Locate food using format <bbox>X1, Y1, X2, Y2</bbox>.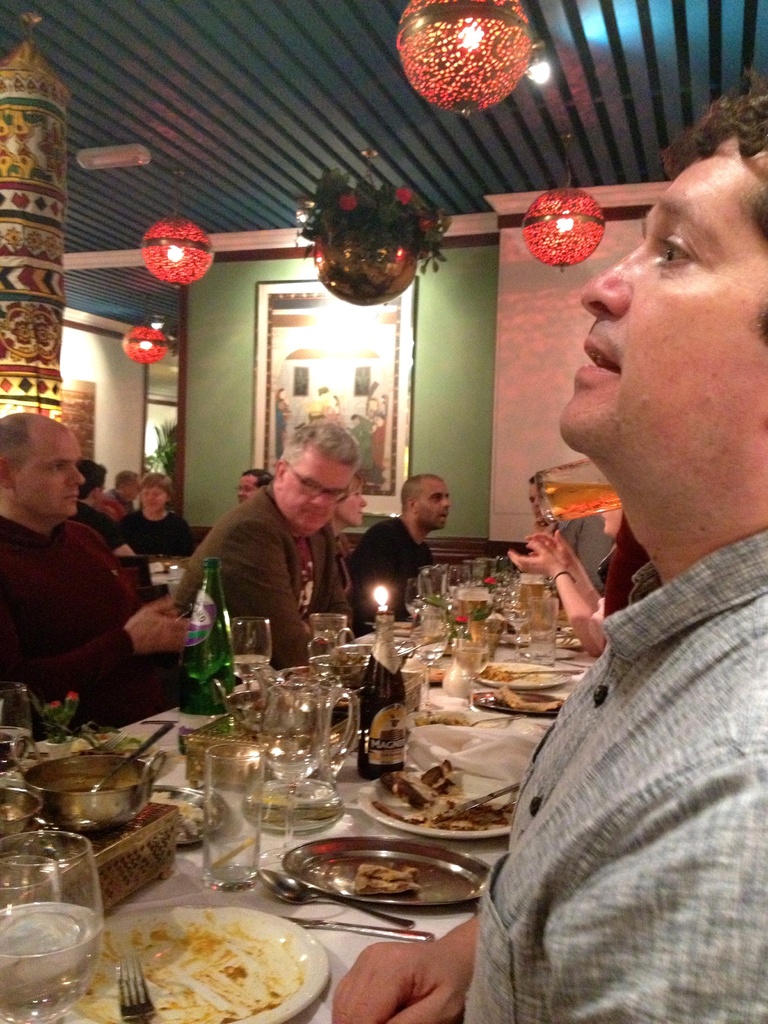
<bbox>95, 887, 327, 1023</bbox>.
